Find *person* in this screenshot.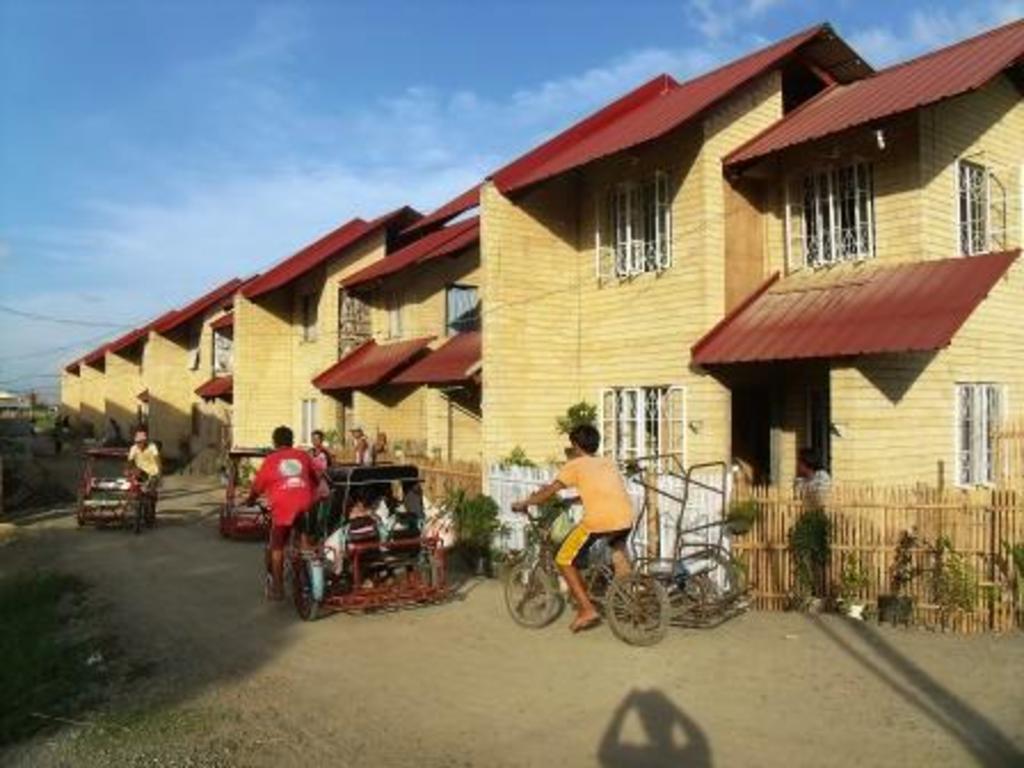
The bounding box for *person* is <region>238, 423, 334, 599</region>.
